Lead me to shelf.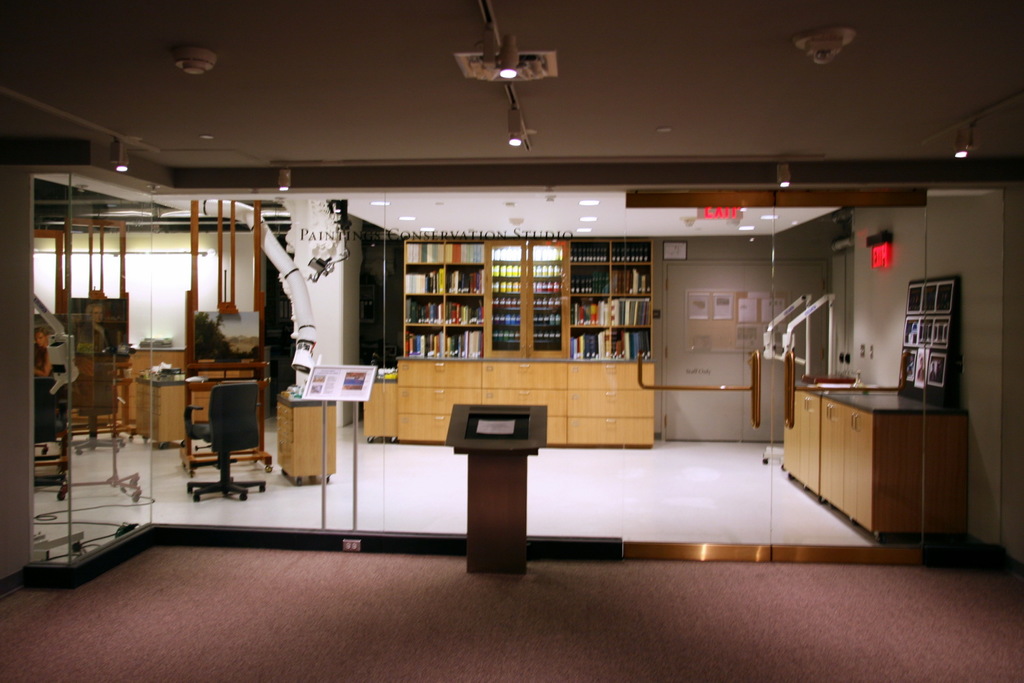
Lead to (left=608, top=241, right=655, bottom=262).
